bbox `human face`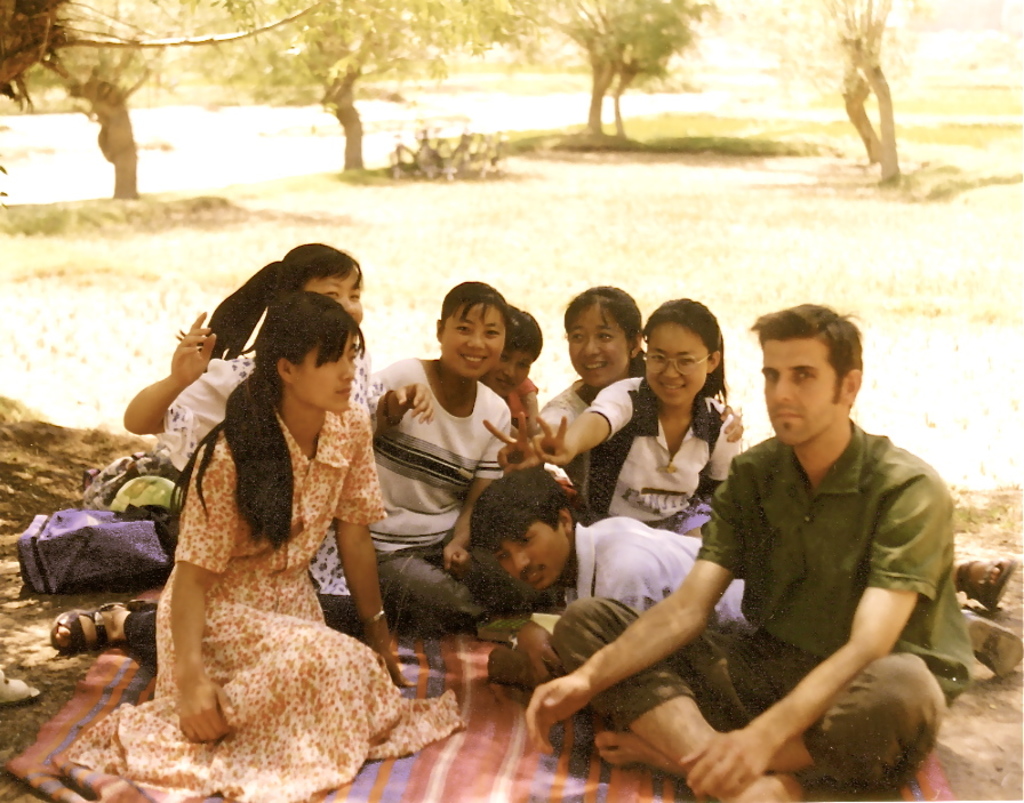
563,302,626,388
